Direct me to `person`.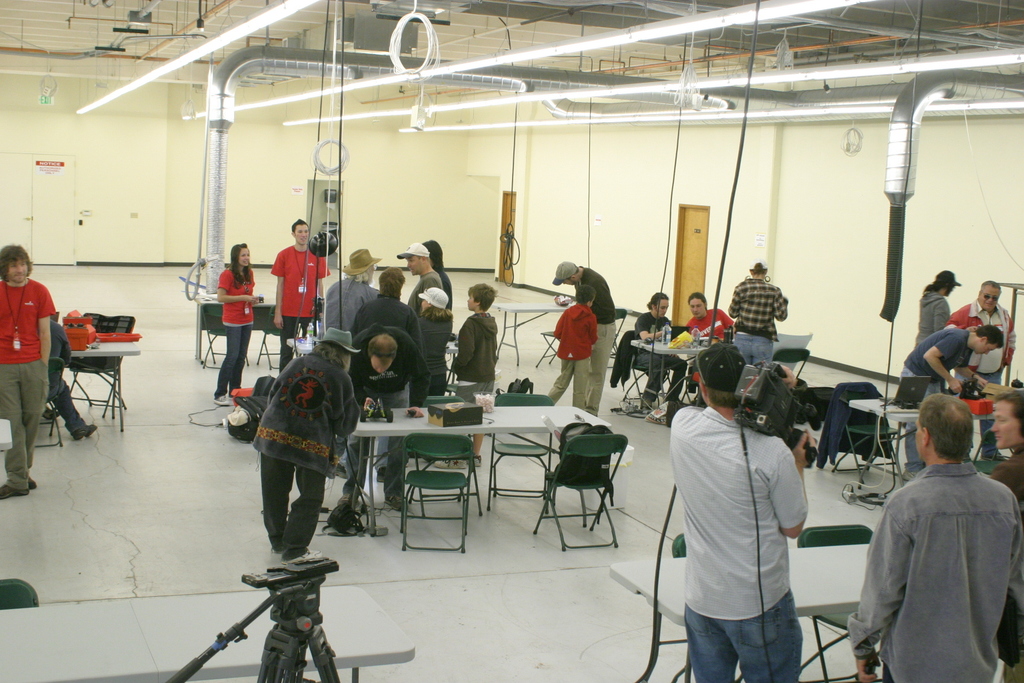
Direction: (687,295,735,342).
